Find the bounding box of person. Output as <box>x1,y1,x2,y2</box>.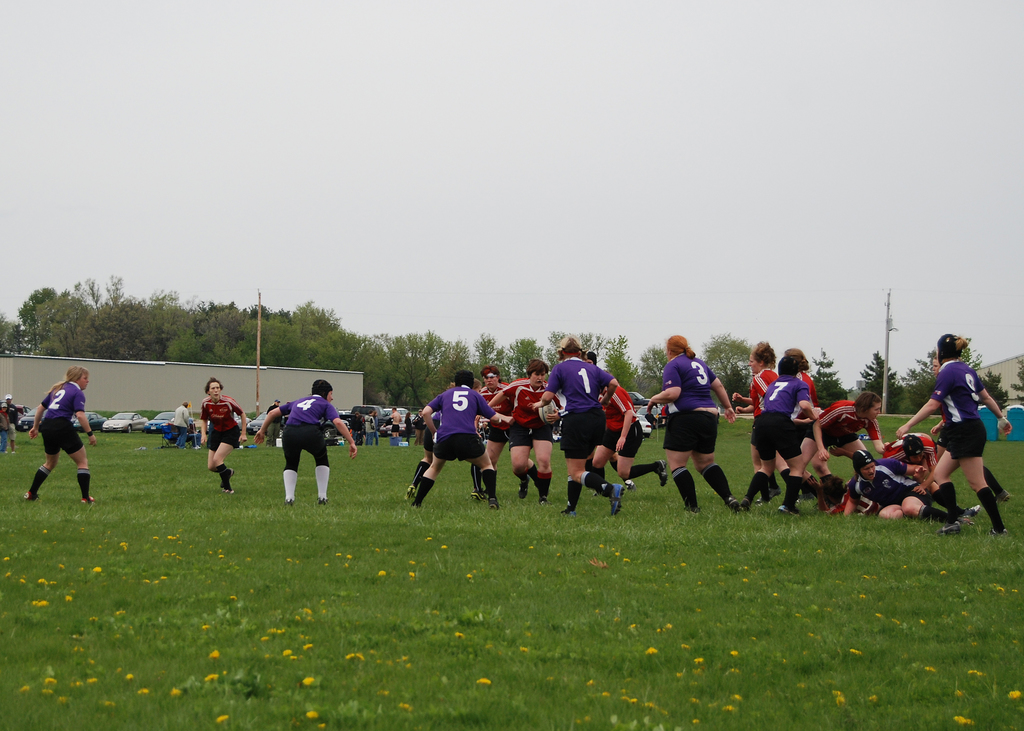
<box>730,337,802,504</box>.
